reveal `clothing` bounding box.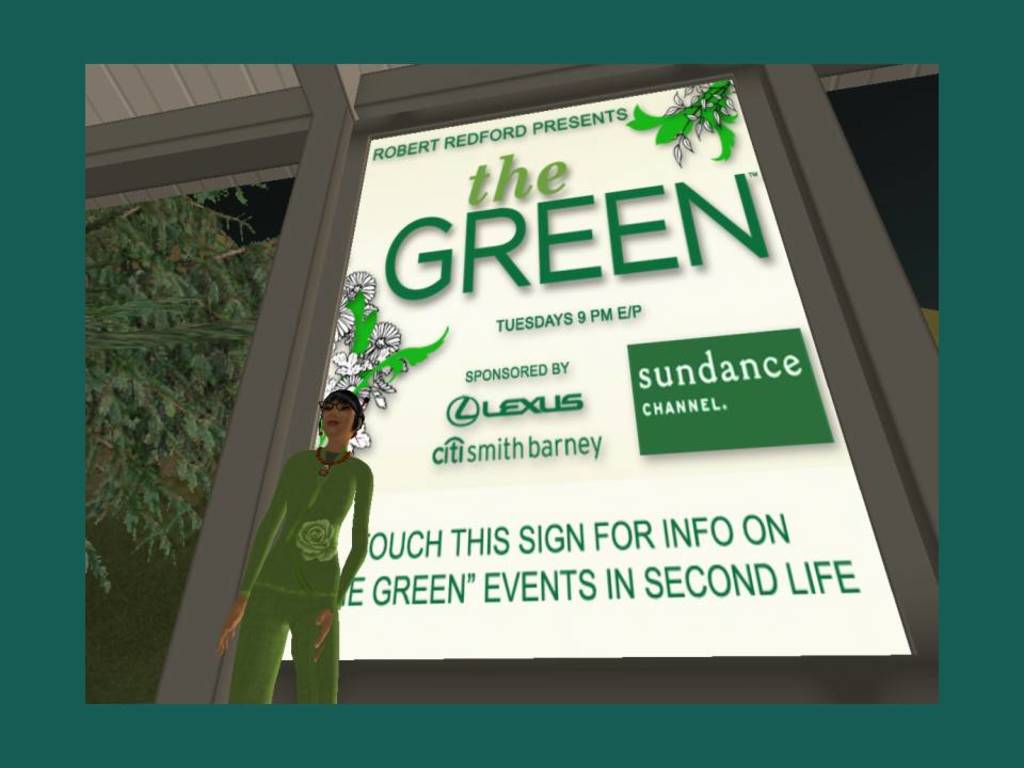
Revealed: select_region(236, 436, 364, 683).
